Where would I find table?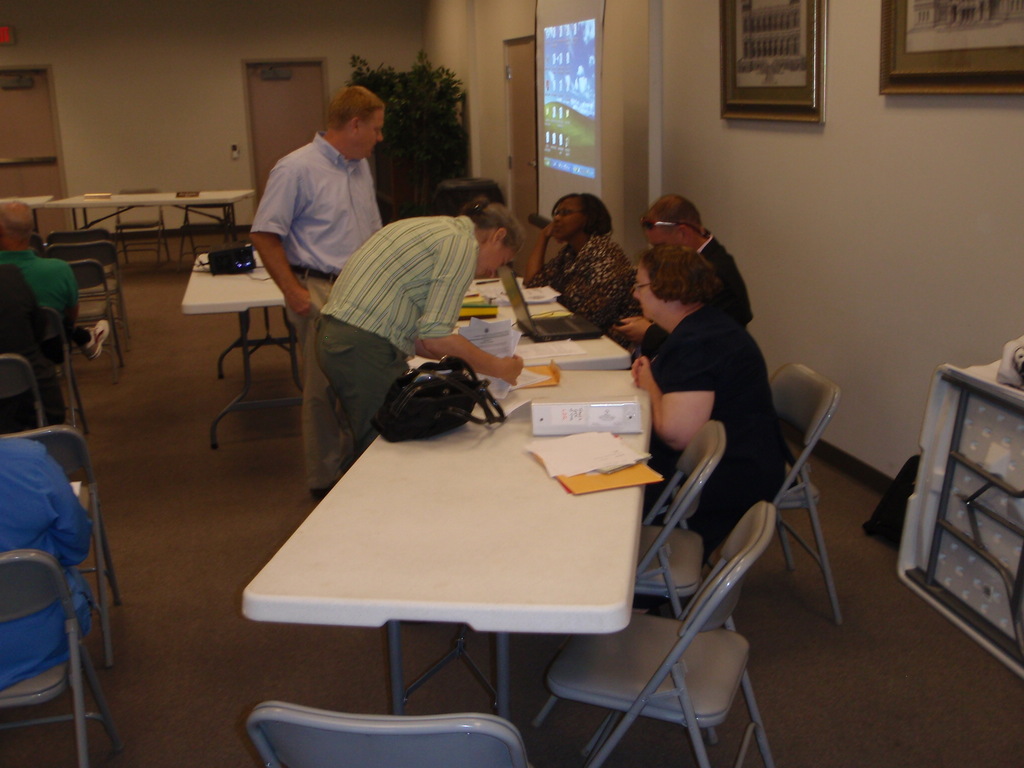
At [left=402, top=250, right=649, bottom=388].
